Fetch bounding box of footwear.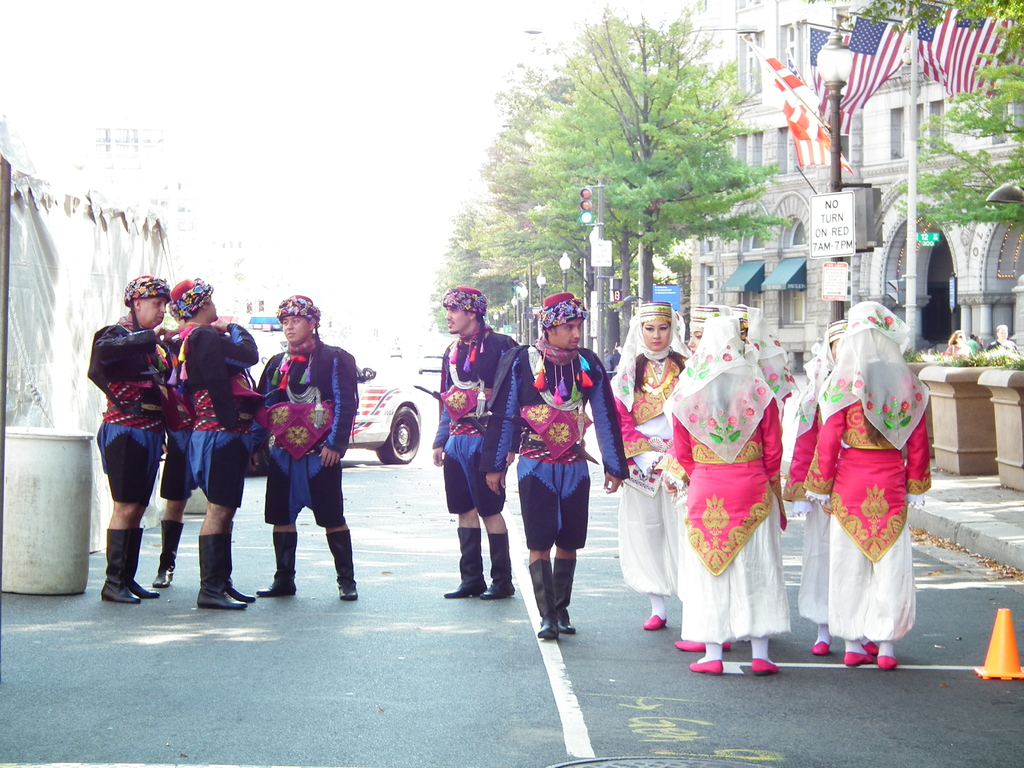
Bbox: detection(127, 532, 156, 602).
